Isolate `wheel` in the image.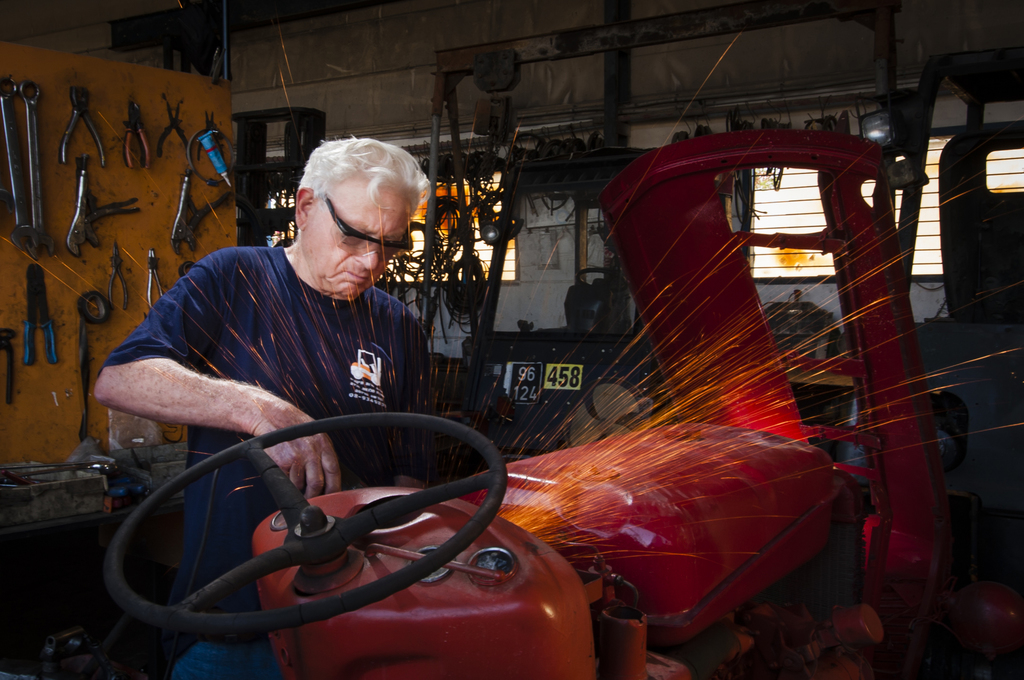
Isolated region: 97:416:511:645.
